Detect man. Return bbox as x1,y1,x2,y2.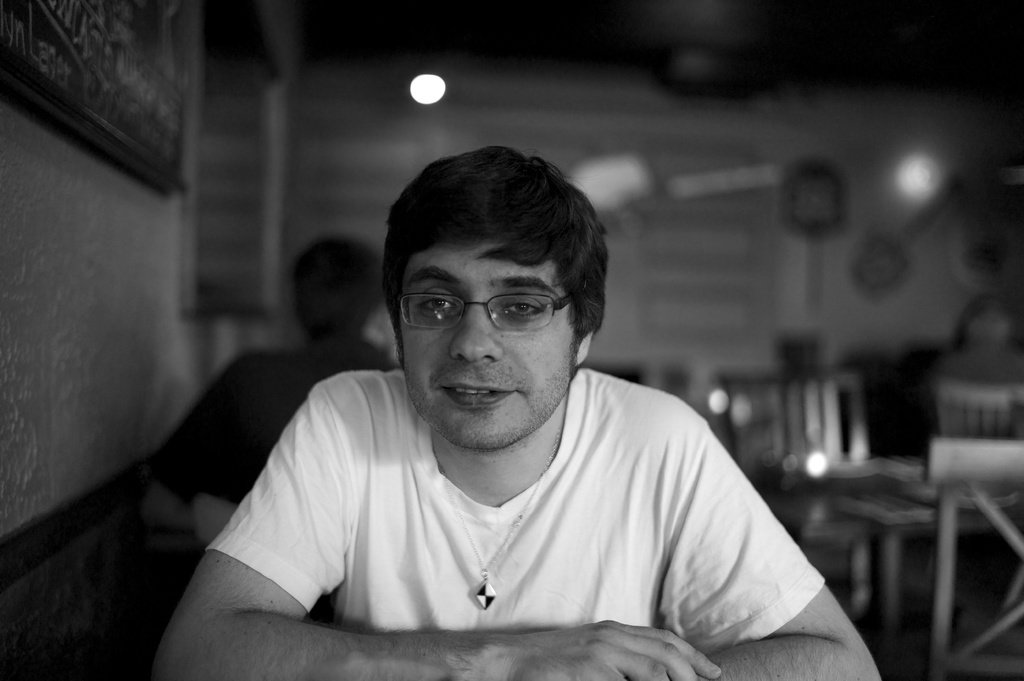
152,145,881,680.
